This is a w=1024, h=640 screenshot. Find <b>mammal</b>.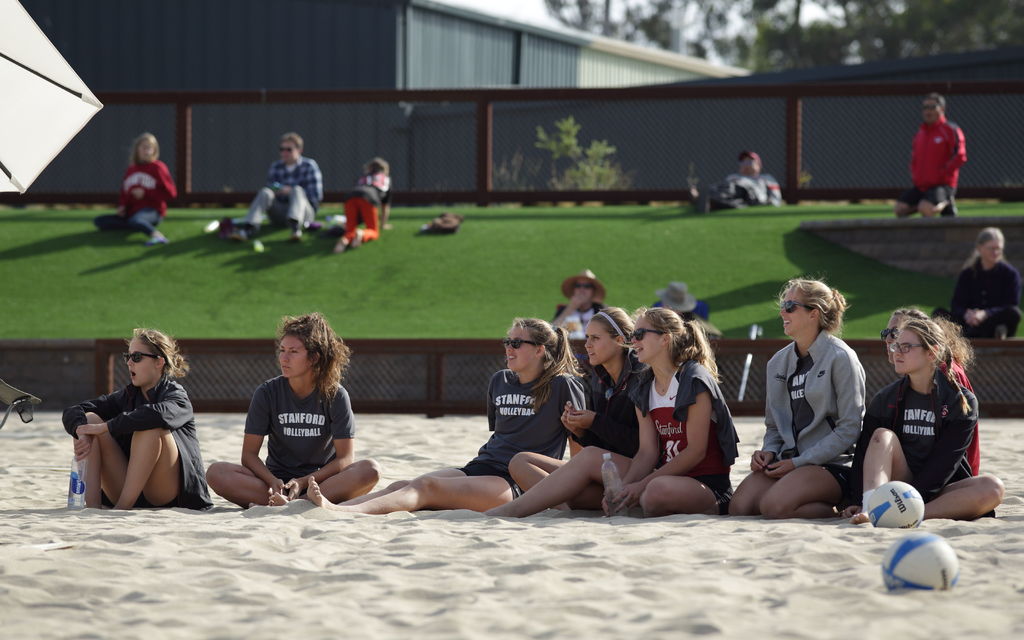
Bounding box: {"left": 89, "top": 130, "right": 172, "bottom": 243}.
